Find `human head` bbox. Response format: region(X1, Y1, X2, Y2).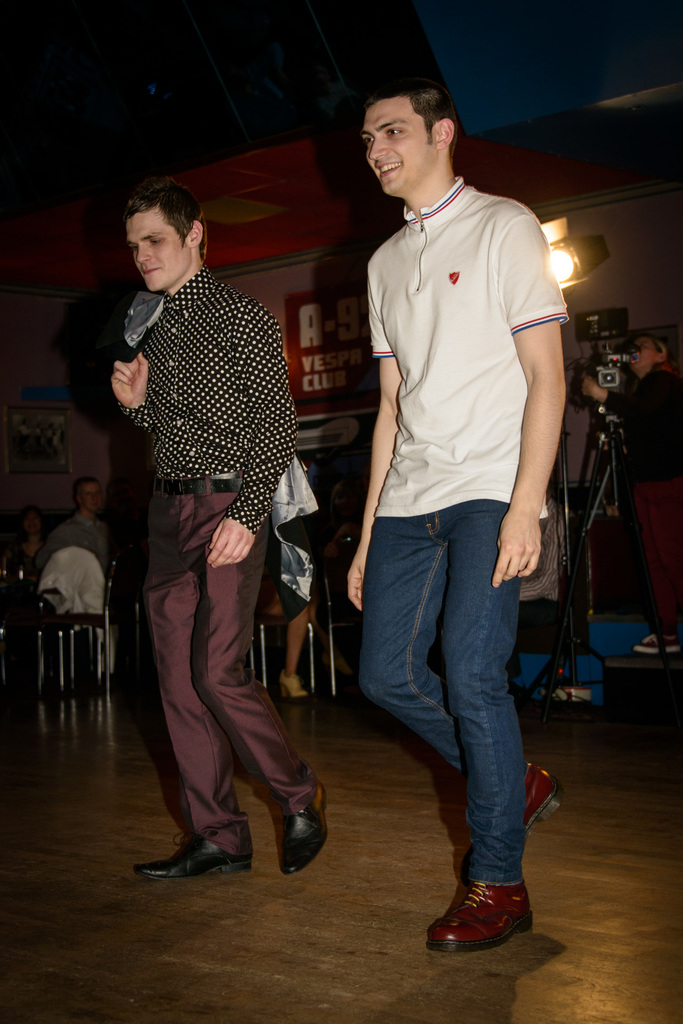
region(330, 481, 357, 524).
